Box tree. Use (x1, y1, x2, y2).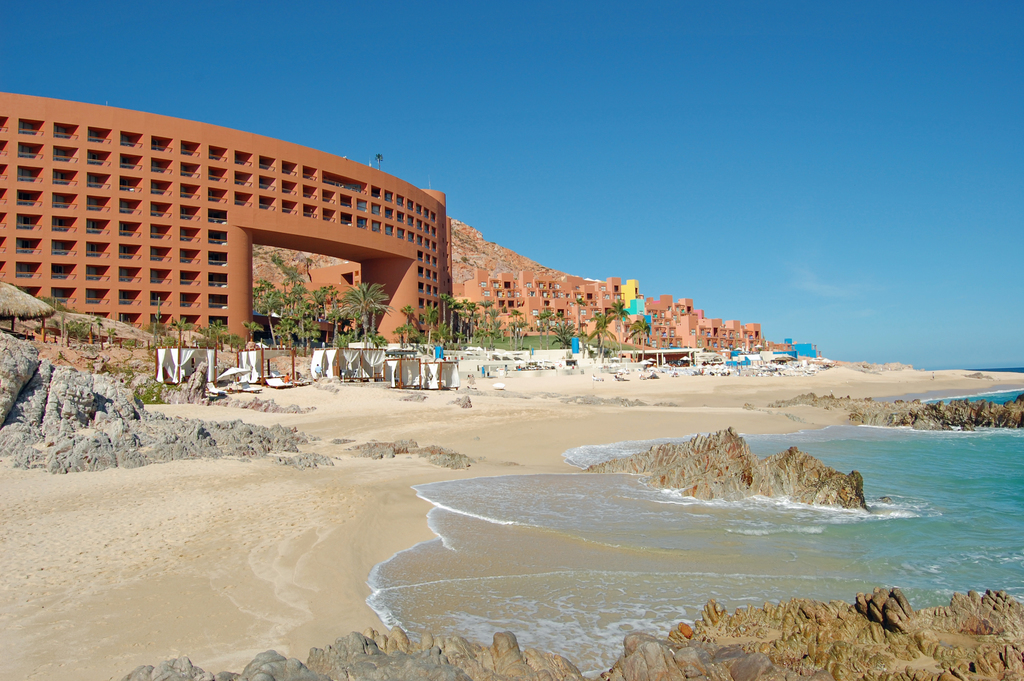
(237, 318, 261, 345).
